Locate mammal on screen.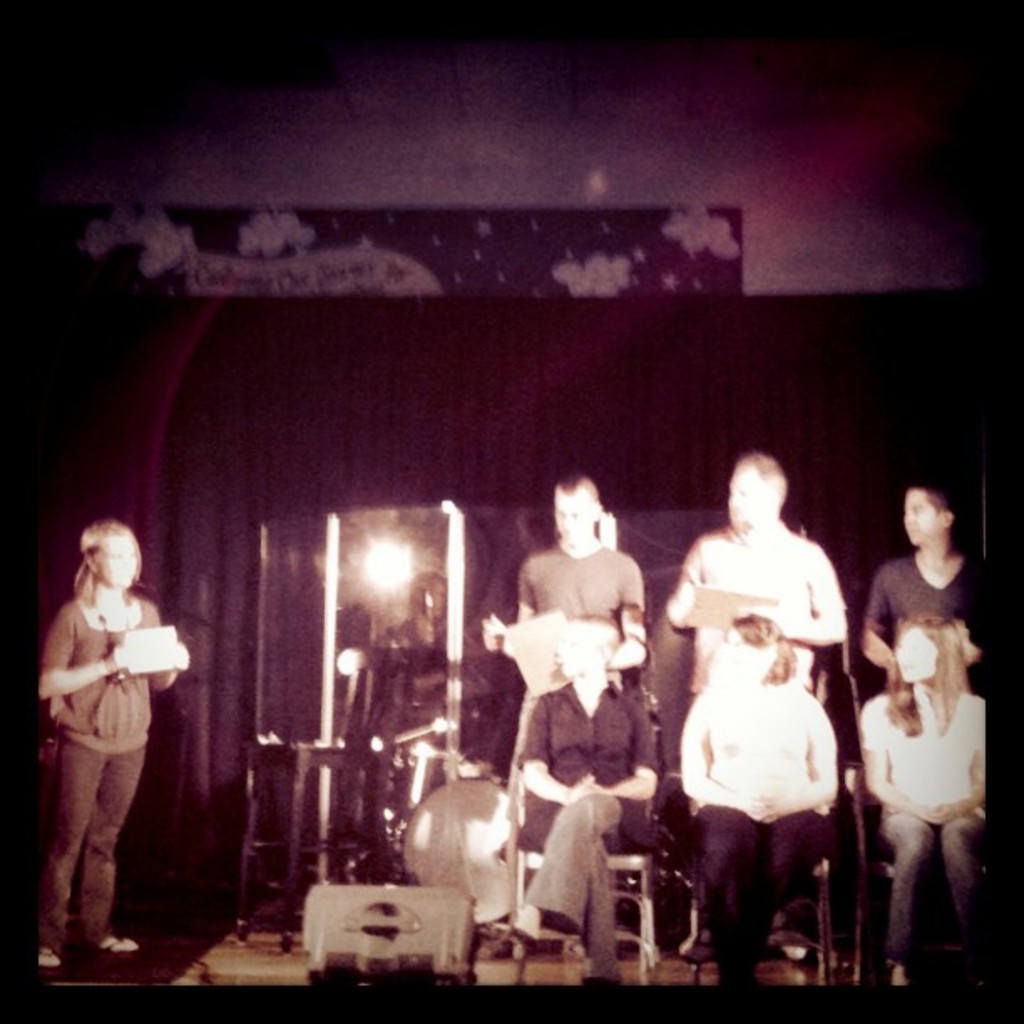
On screen at 520:614:649:977.
